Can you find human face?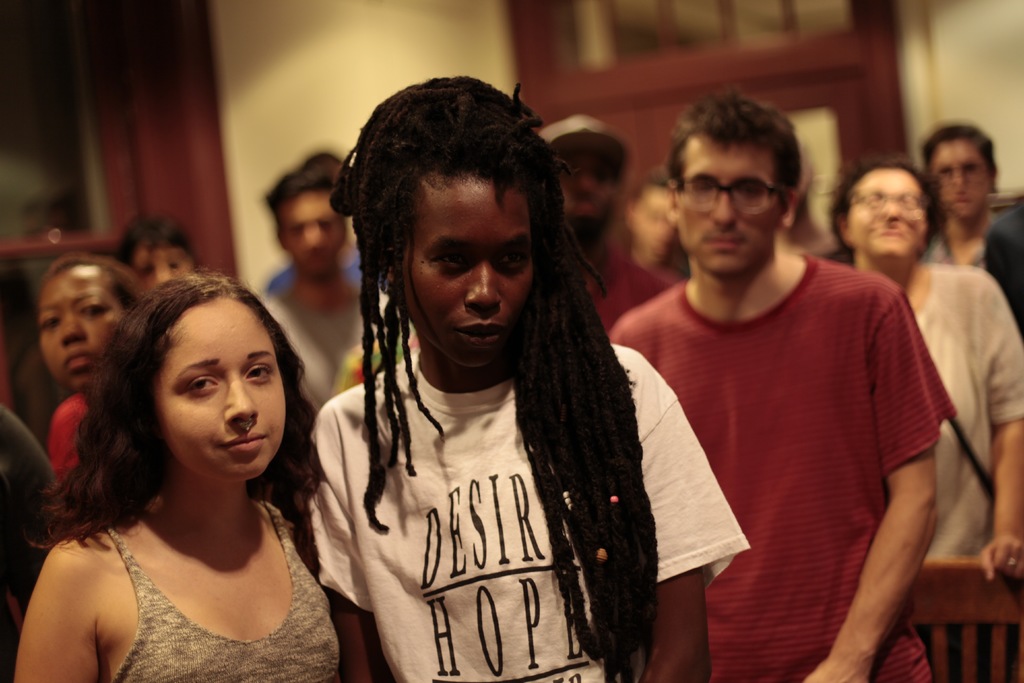
Yes, bounding box: Rect(131, 242, 191, 287).
